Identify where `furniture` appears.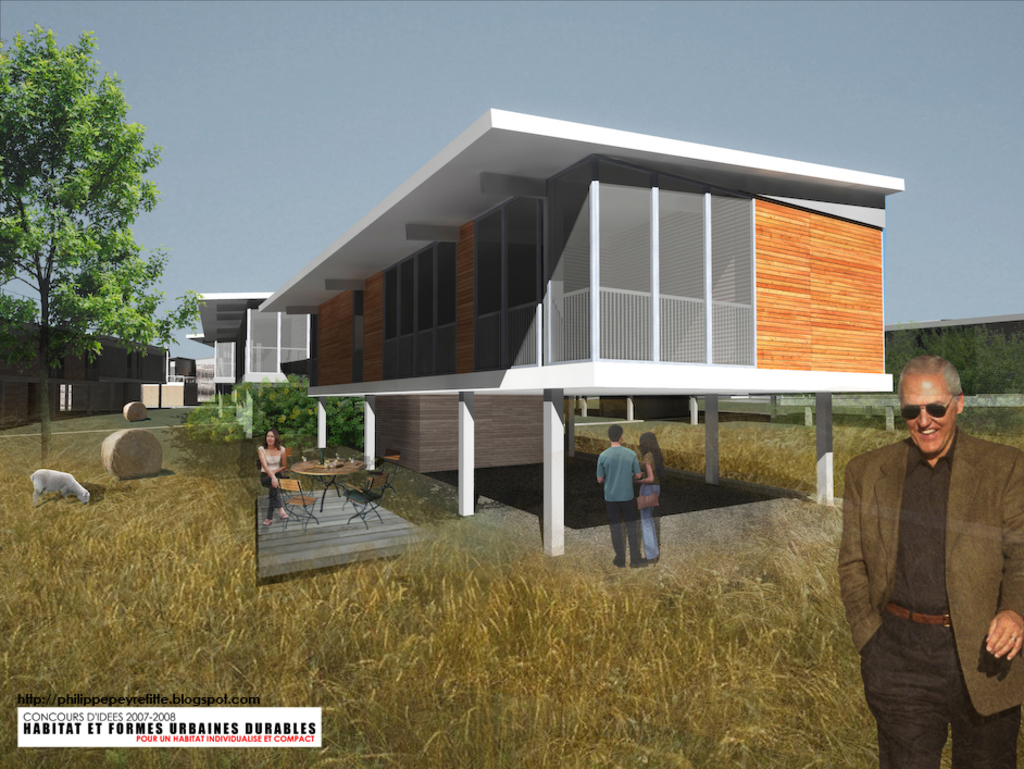
Appears at [left=273, top=476, right=323, bottom=529].
